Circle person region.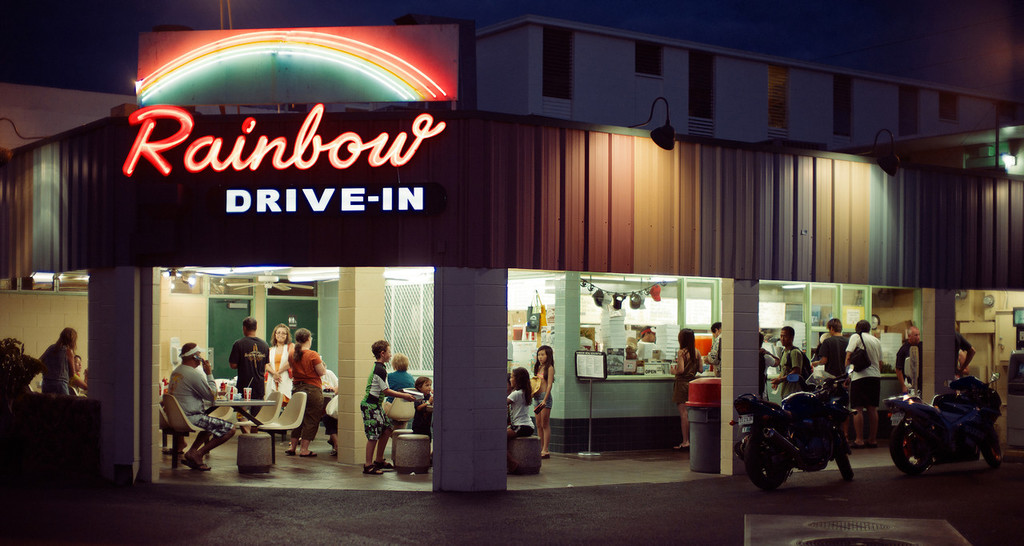
Region: [x1=799, y1=313, x2=860, y2=437].
